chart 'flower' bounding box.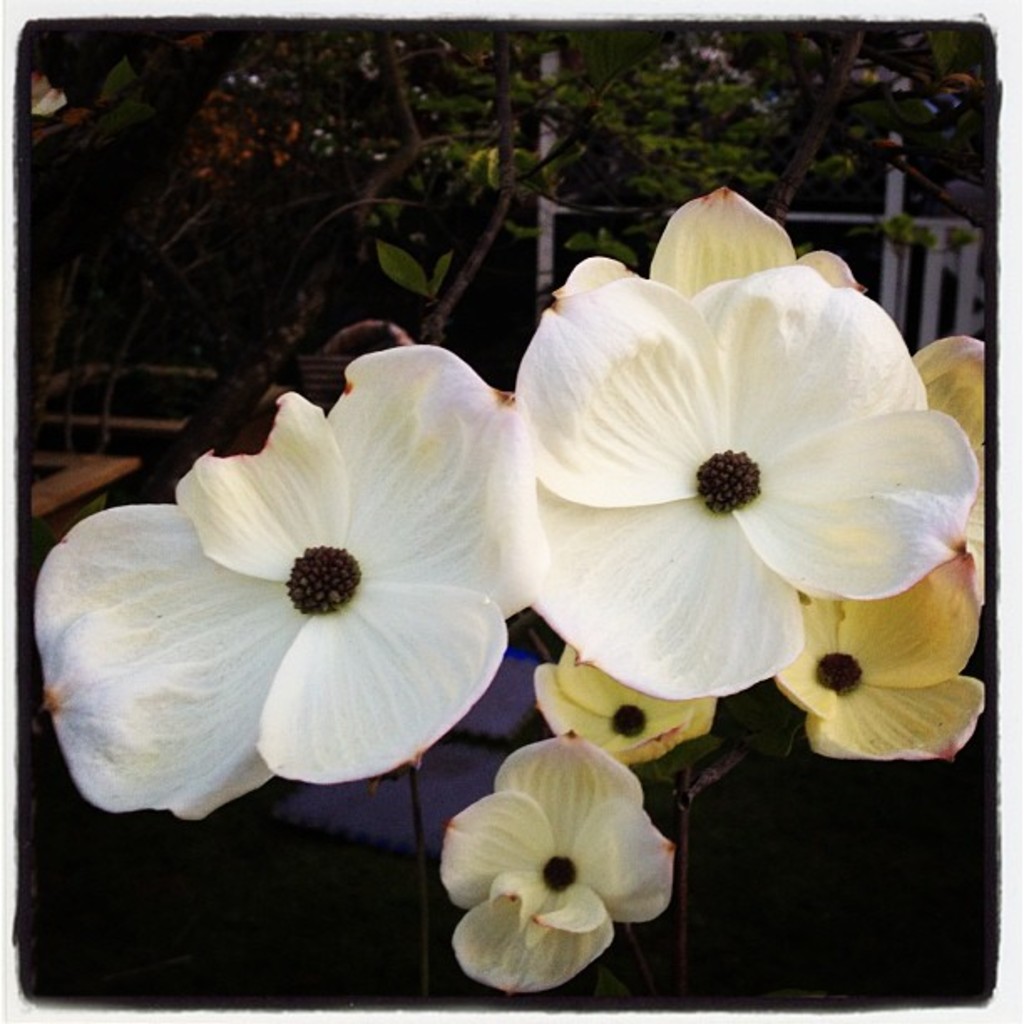
Charted: bbox=(549, 184, 872, 293).
